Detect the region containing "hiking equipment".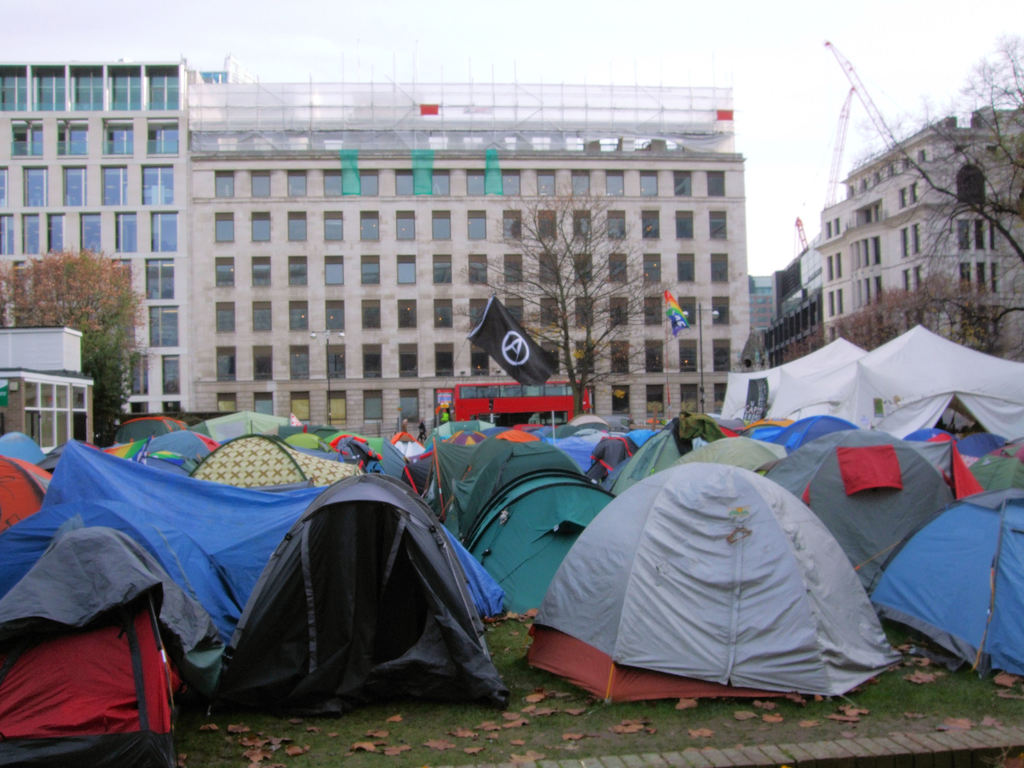
867, 489, 1023, 681.
